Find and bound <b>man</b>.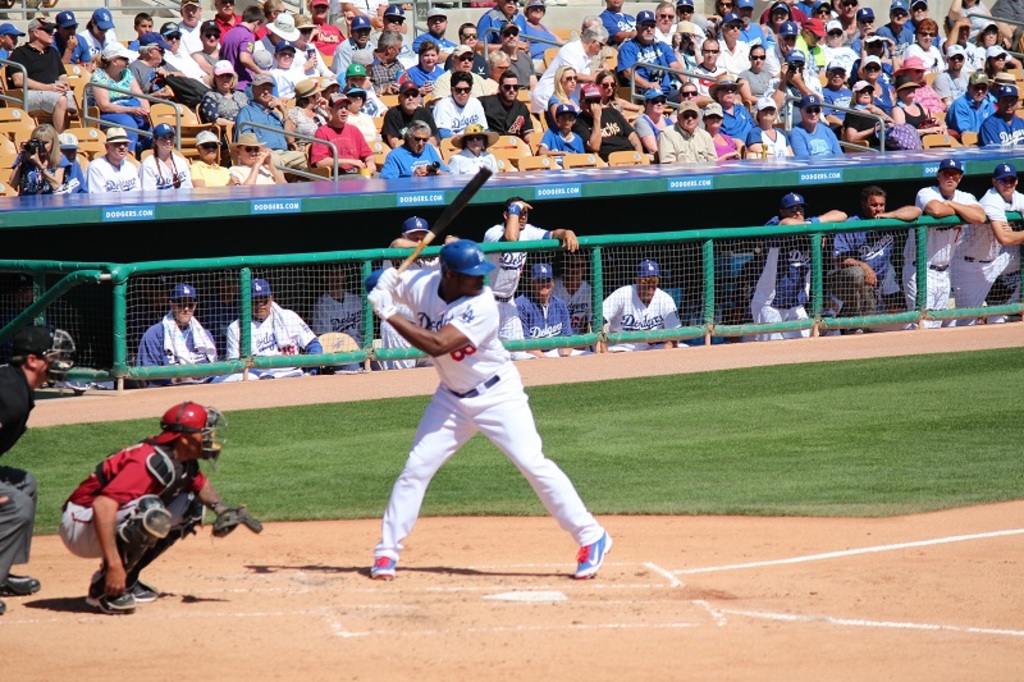
Bound: 475:193:581:358.
